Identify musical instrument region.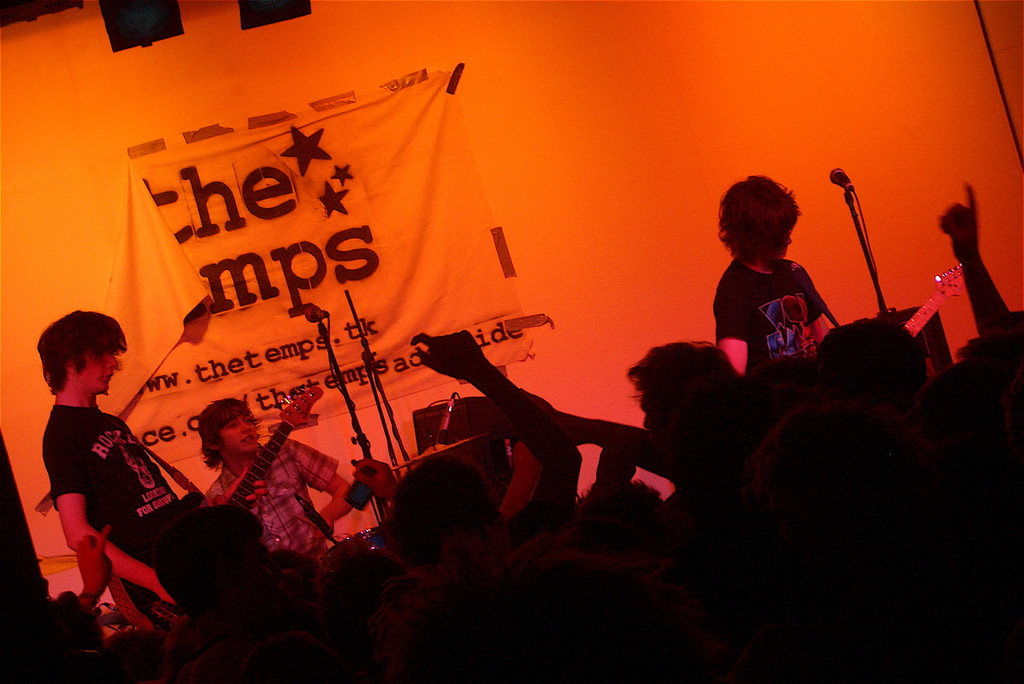
Region: BBox(906, 261, 977, 362).
